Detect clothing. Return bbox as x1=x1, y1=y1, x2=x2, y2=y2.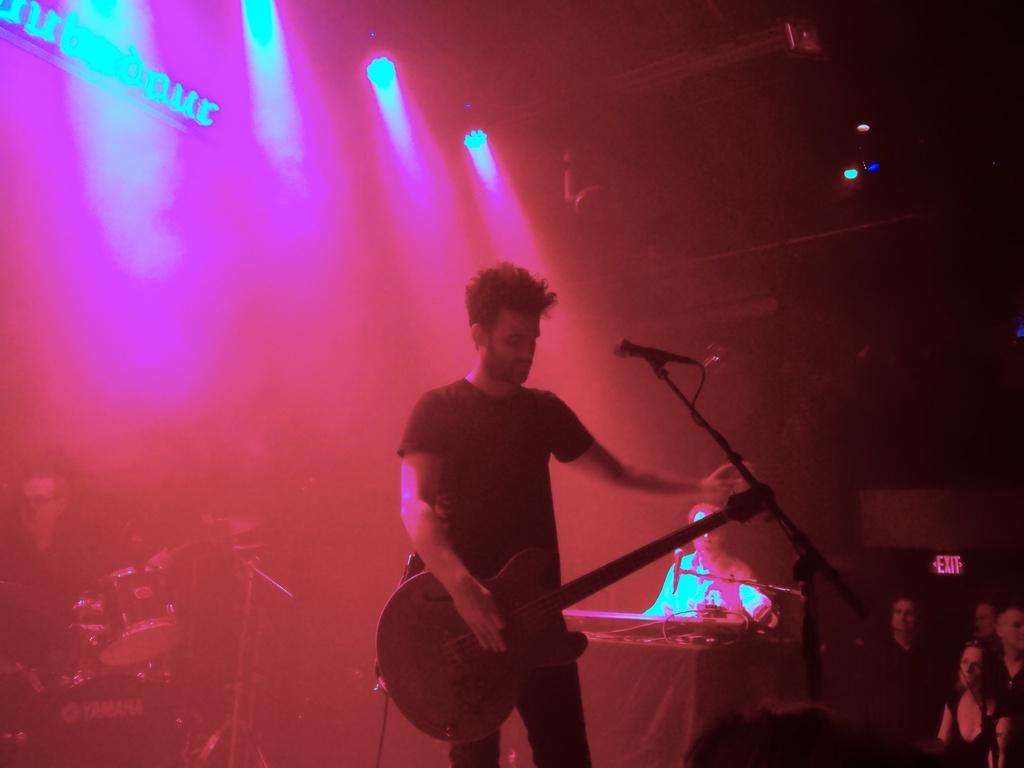
x1=390, y1=332, x2=664, y2=744.
